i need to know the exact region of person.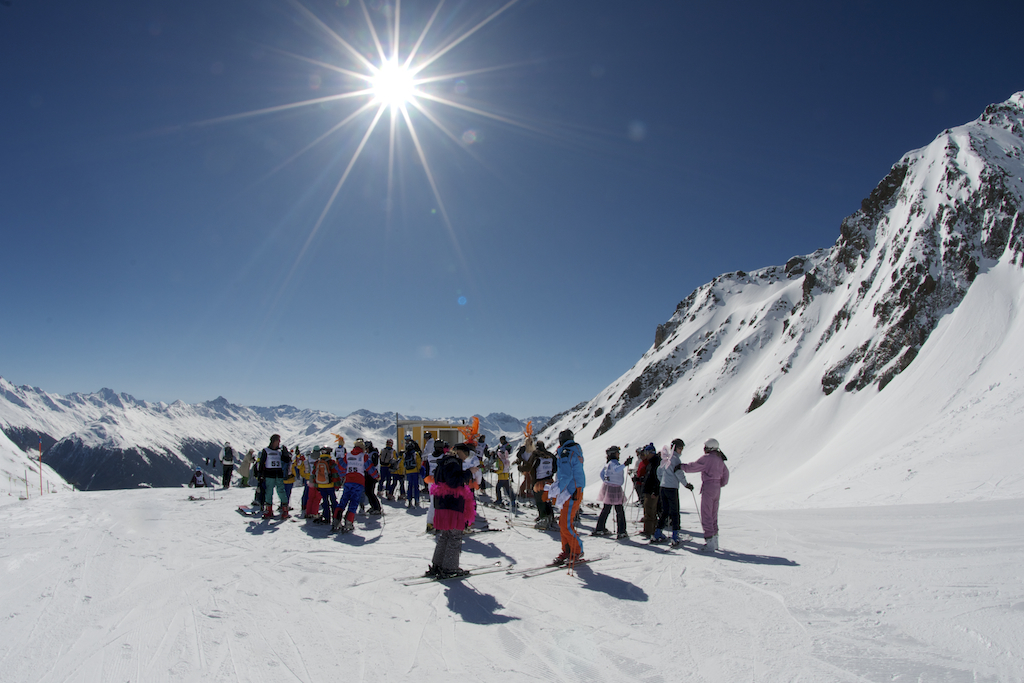
Region: [216, 440, 238, 488].
